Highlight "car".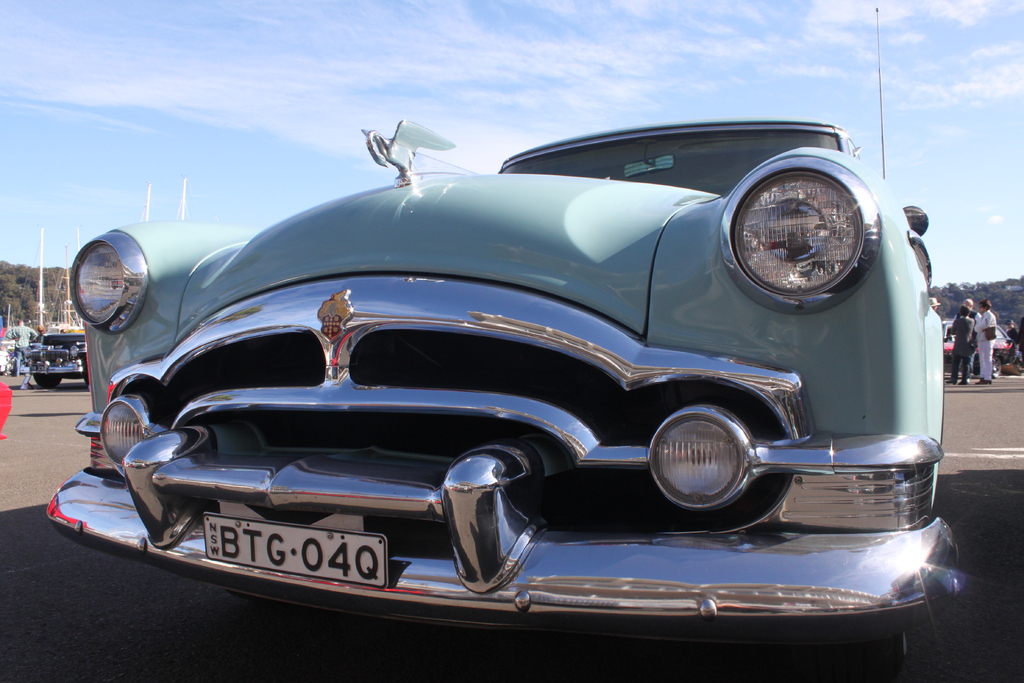
Highlighted region: rect(10, 319, 107, 394).
